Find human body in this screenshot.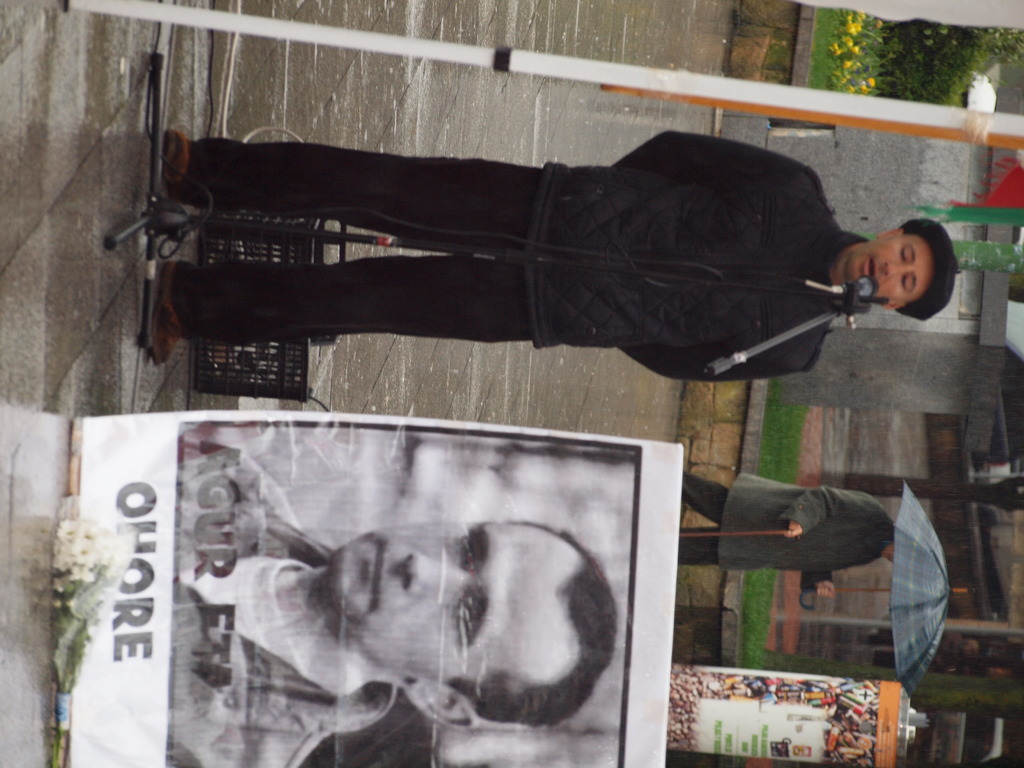
The bounding box for human body is 123 88 941 404.
